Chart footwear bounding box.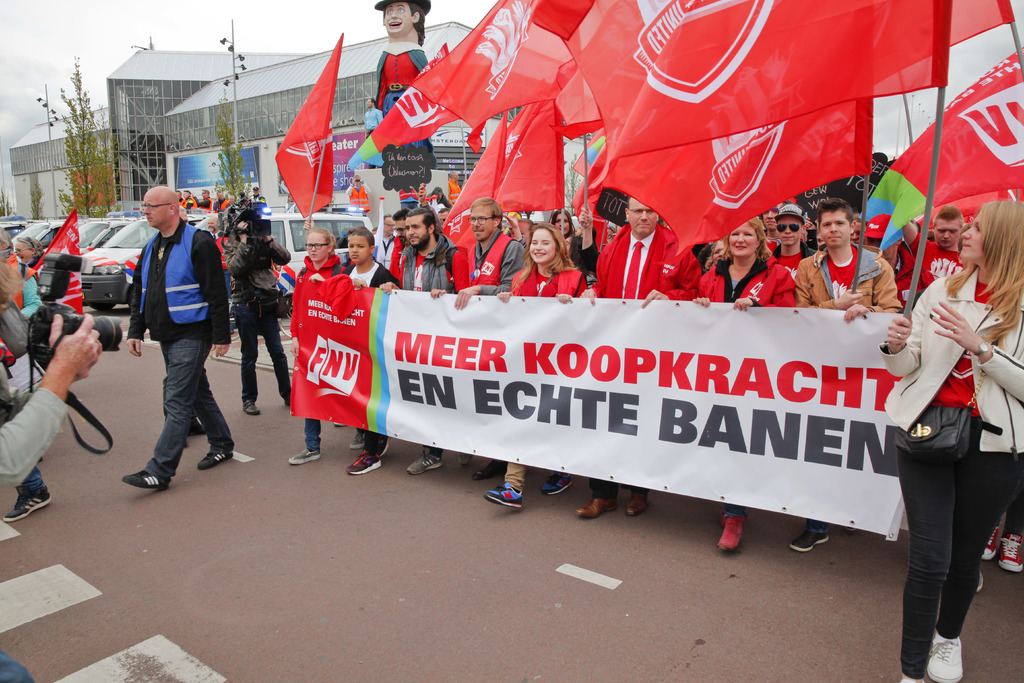
Charted: bbox(920, 629, 968, 682).
